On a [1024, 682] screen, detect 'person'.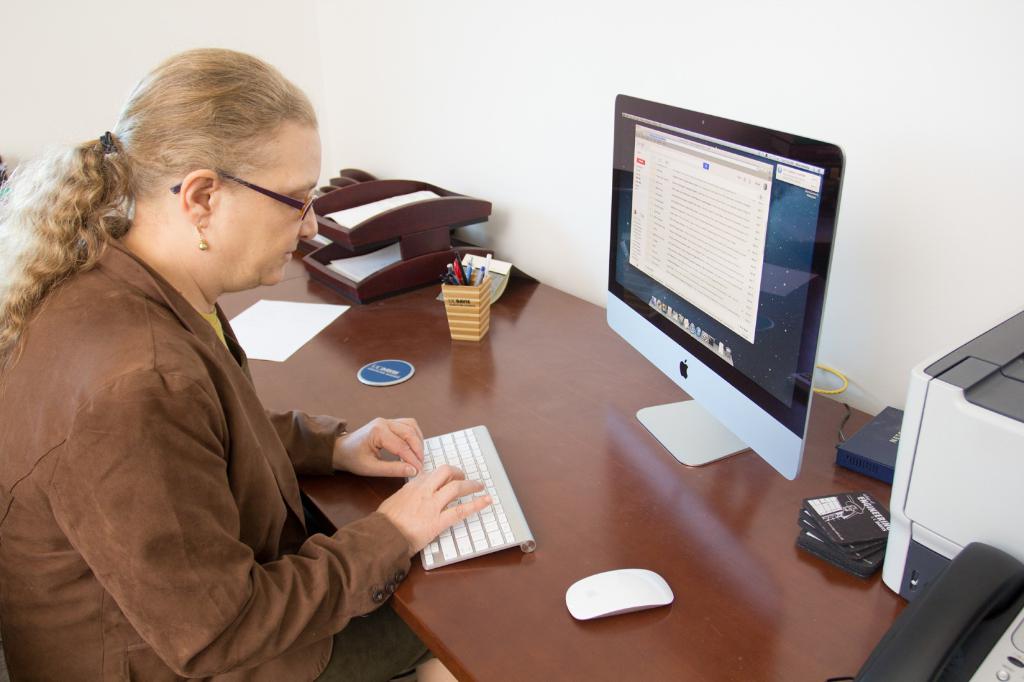
44 41 451 670.
